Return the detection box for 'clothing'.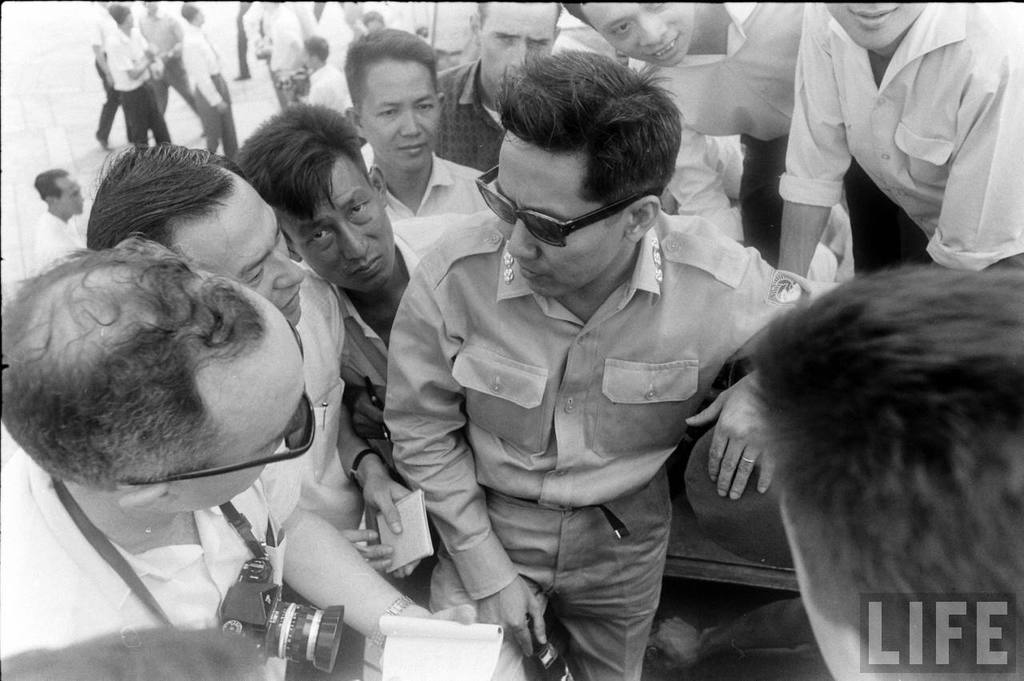
[left=134, top=2, right=182, bottom=97].
